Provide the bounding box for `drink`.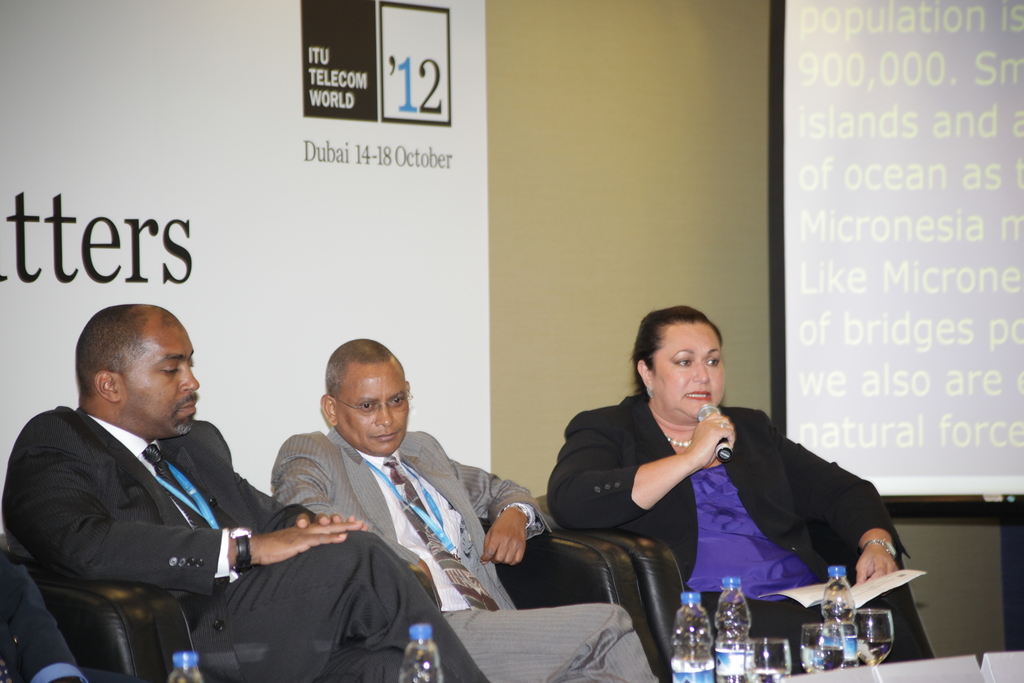
box=[402, 625, 435, 682].
